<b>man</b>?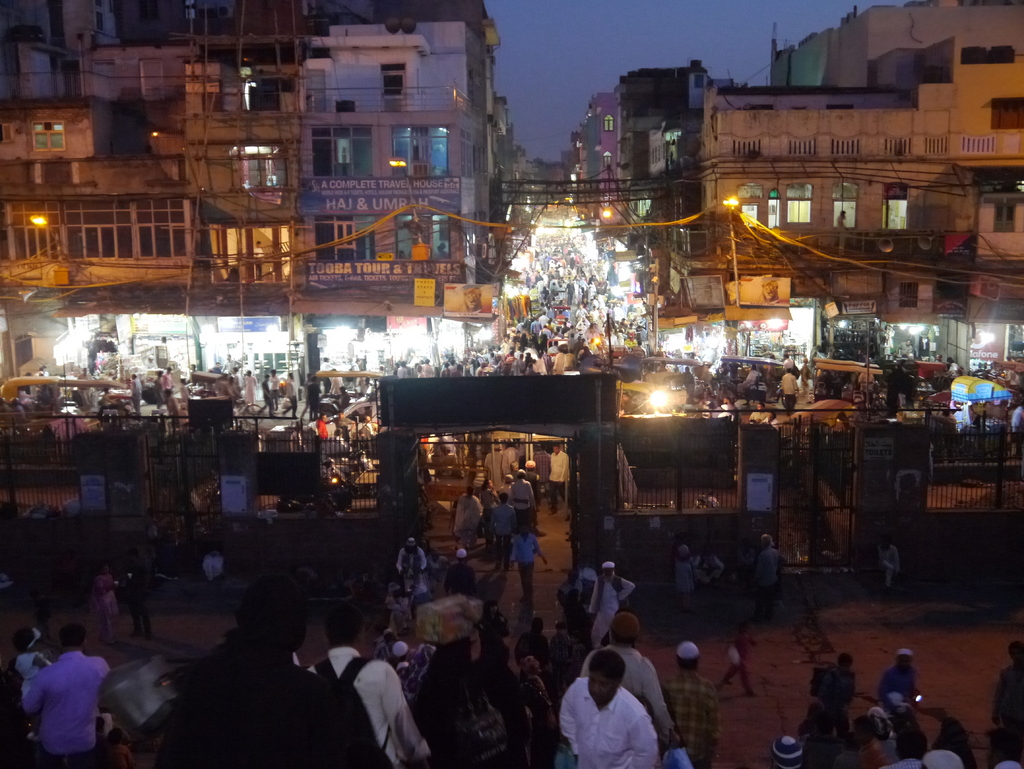
crop(550, 569, 590, 635)
